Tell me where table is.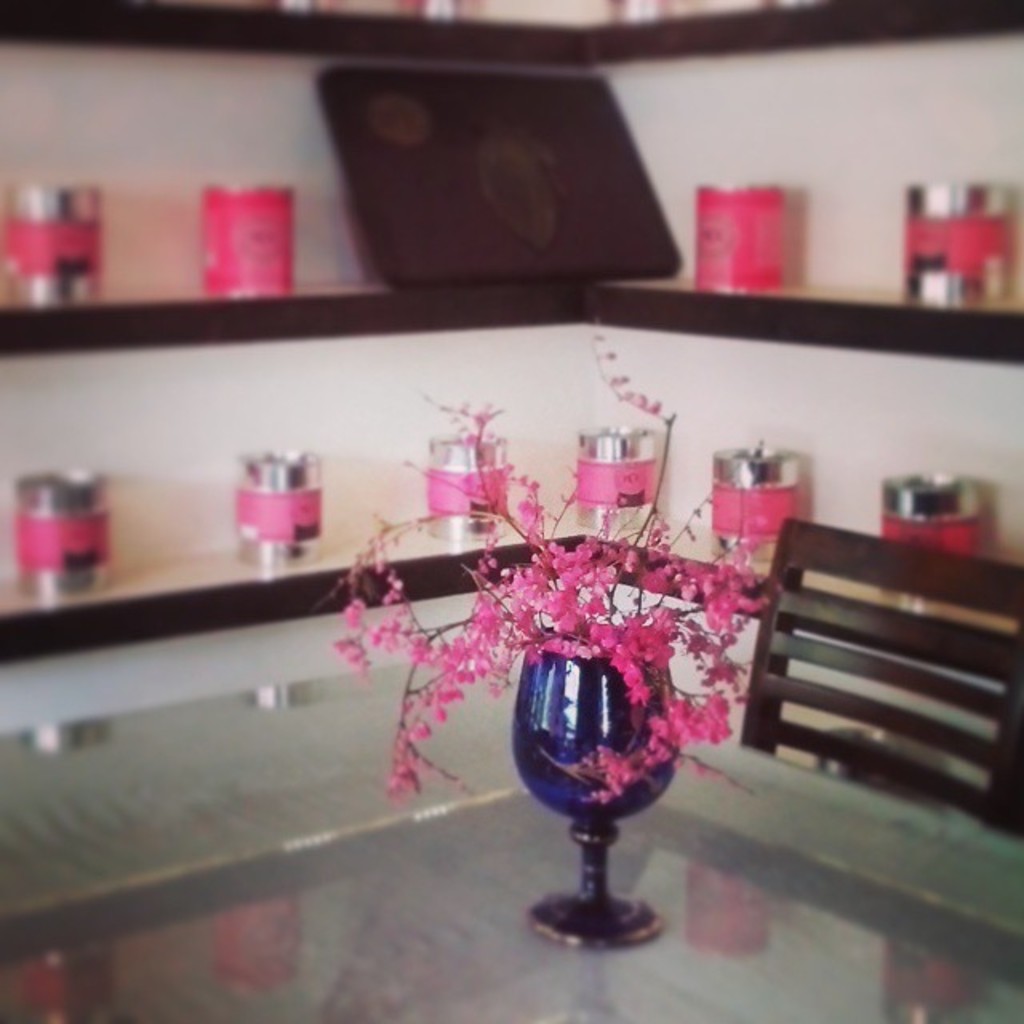
table is at select_region(0, 715, 1022, 1022).
